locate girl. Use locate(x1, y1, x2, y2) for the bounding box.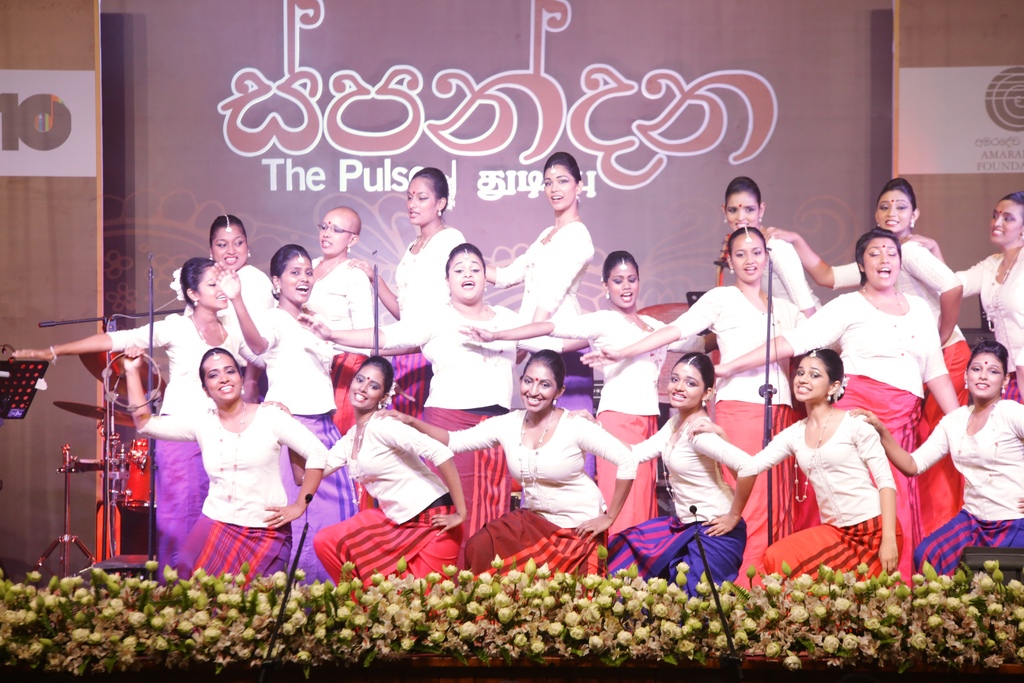
locate(715, 182, 819, 317).
